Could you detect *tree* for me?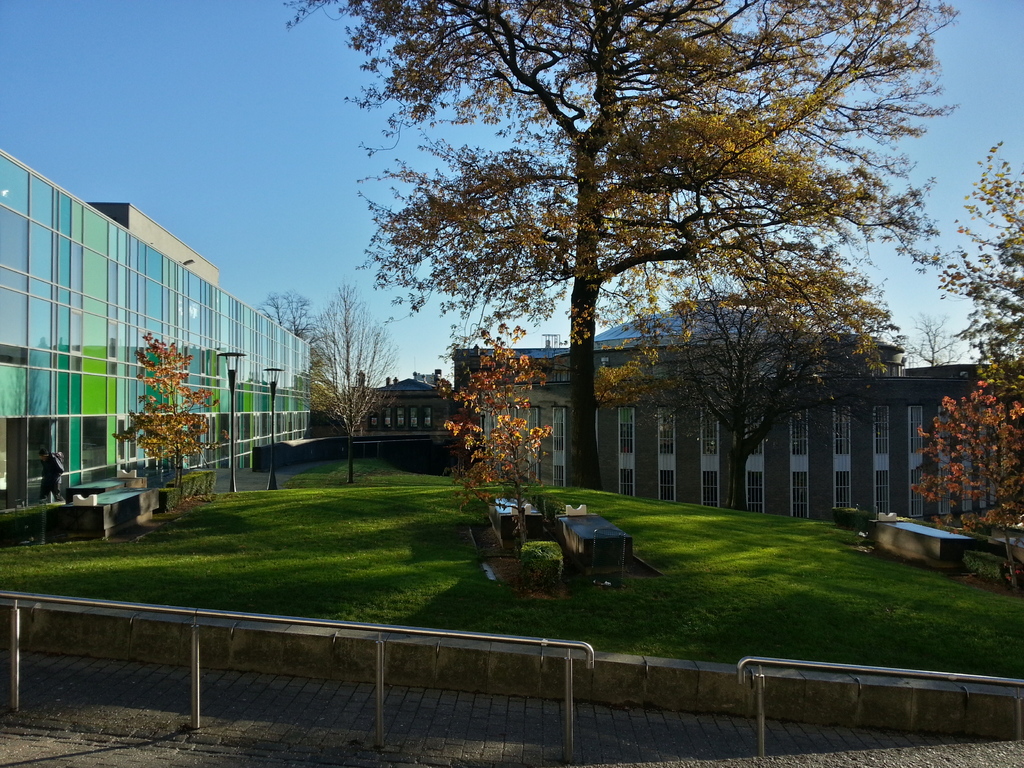
Detection result: select_region(309, 283, 394, 484).
